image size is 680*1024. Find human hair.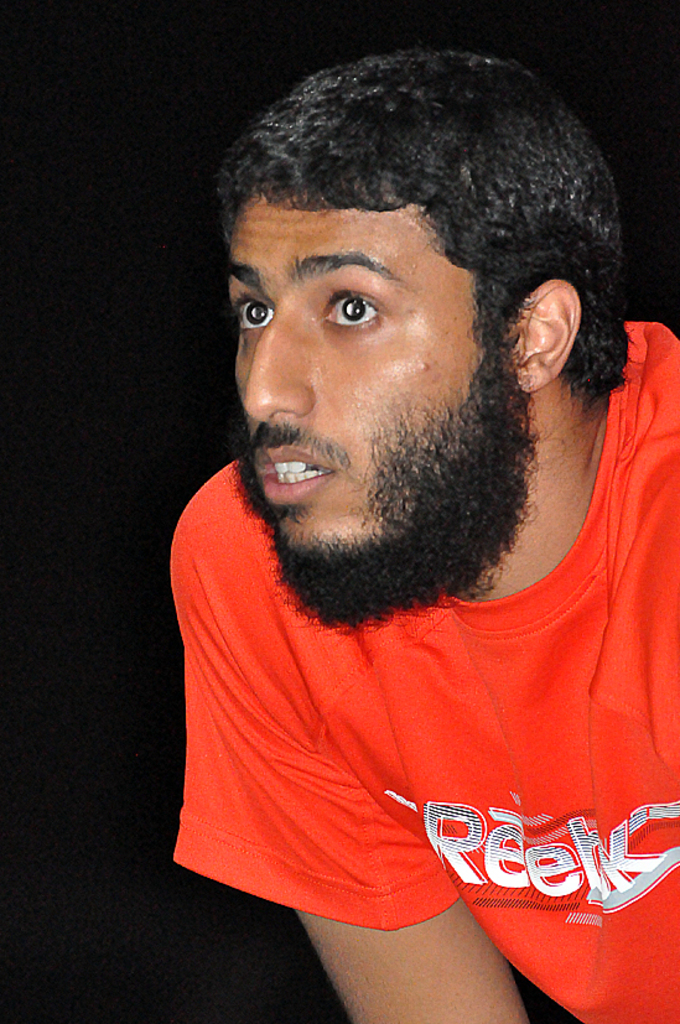
(left=206, top=31, right=609, bottom=458).
